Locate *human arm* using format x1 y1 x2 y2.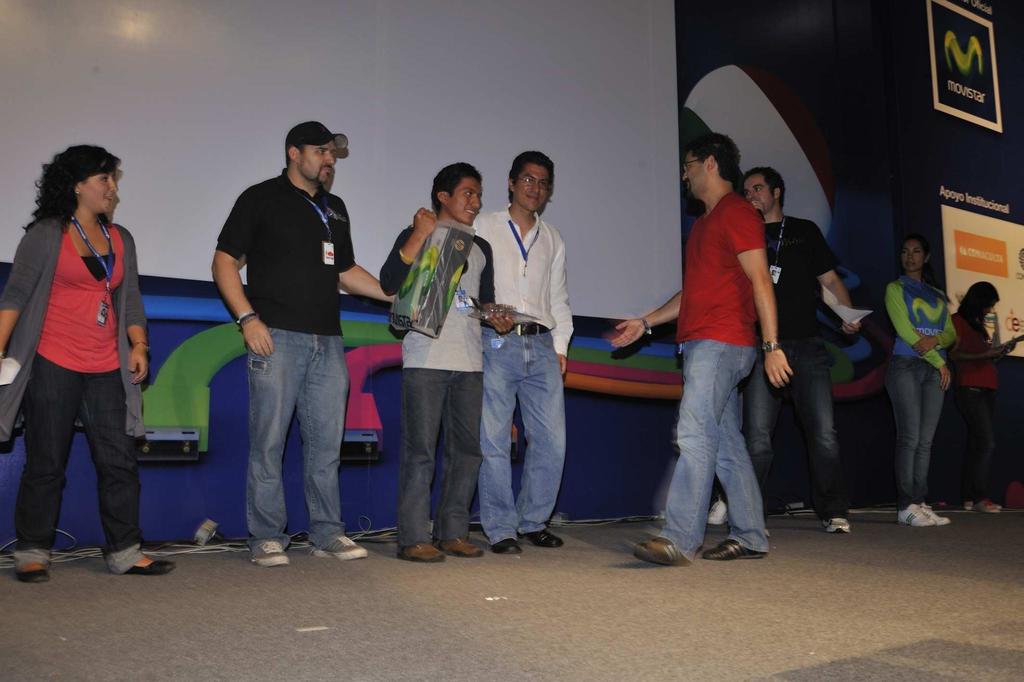
379 200 430 300.
